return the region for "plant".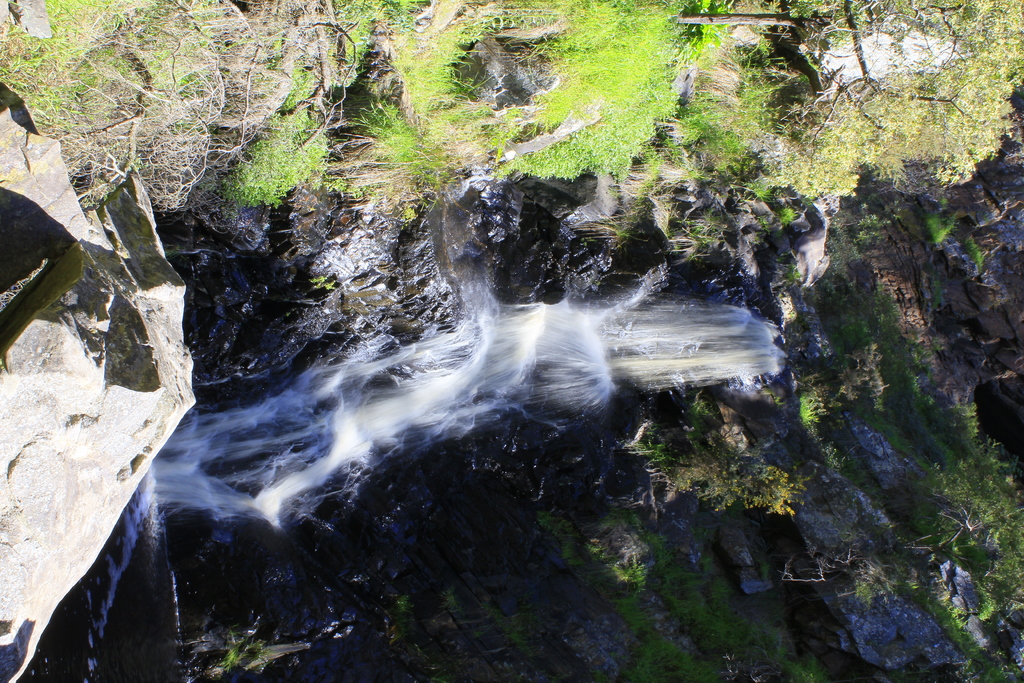
{"x1": 534, "y1": 495, "x2": 845, "y2": 682}.
